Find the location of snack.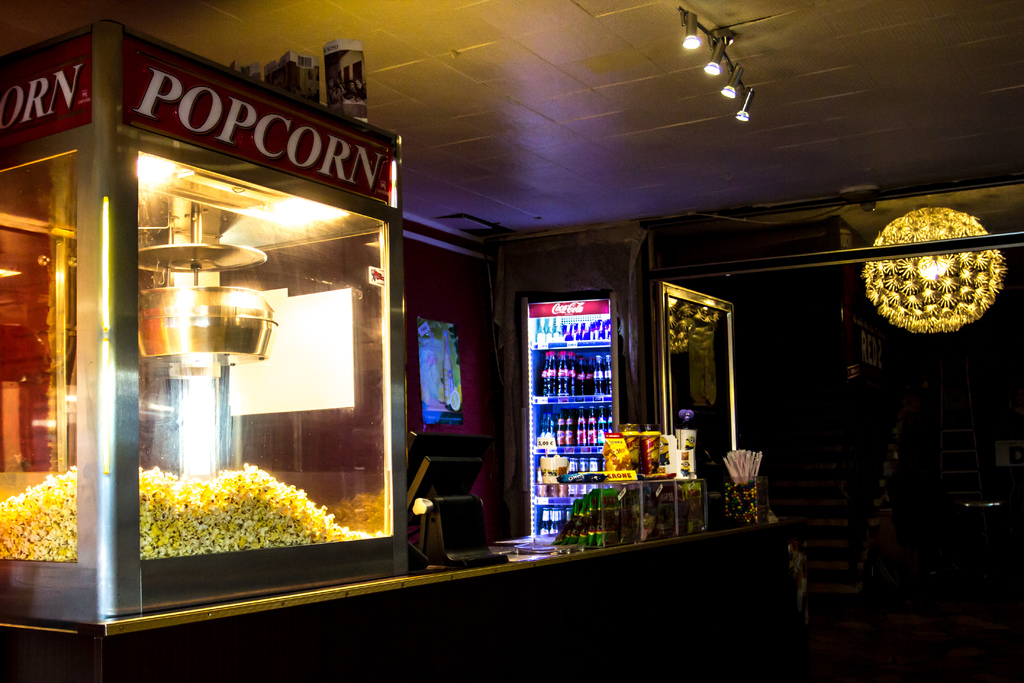
Location: bbox(135, 474, 367, 566).
